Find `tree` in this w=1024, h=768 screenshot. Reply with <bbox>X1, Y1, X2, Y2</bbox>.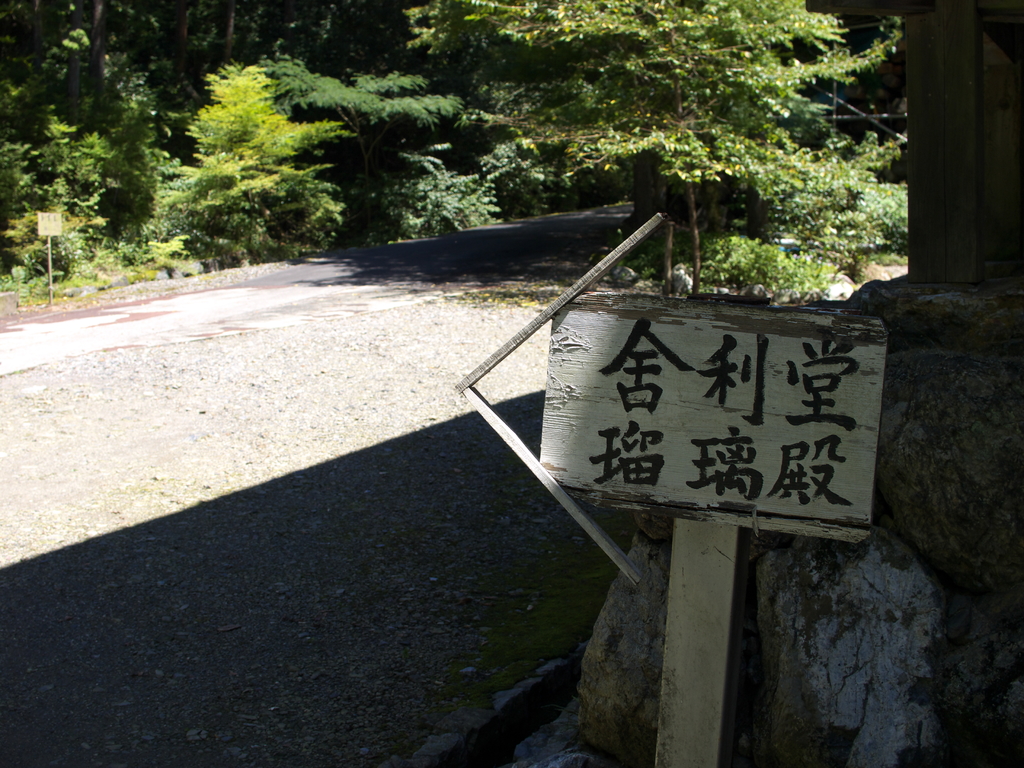
<bbox>166, 51, 355, 277</bbox>.
